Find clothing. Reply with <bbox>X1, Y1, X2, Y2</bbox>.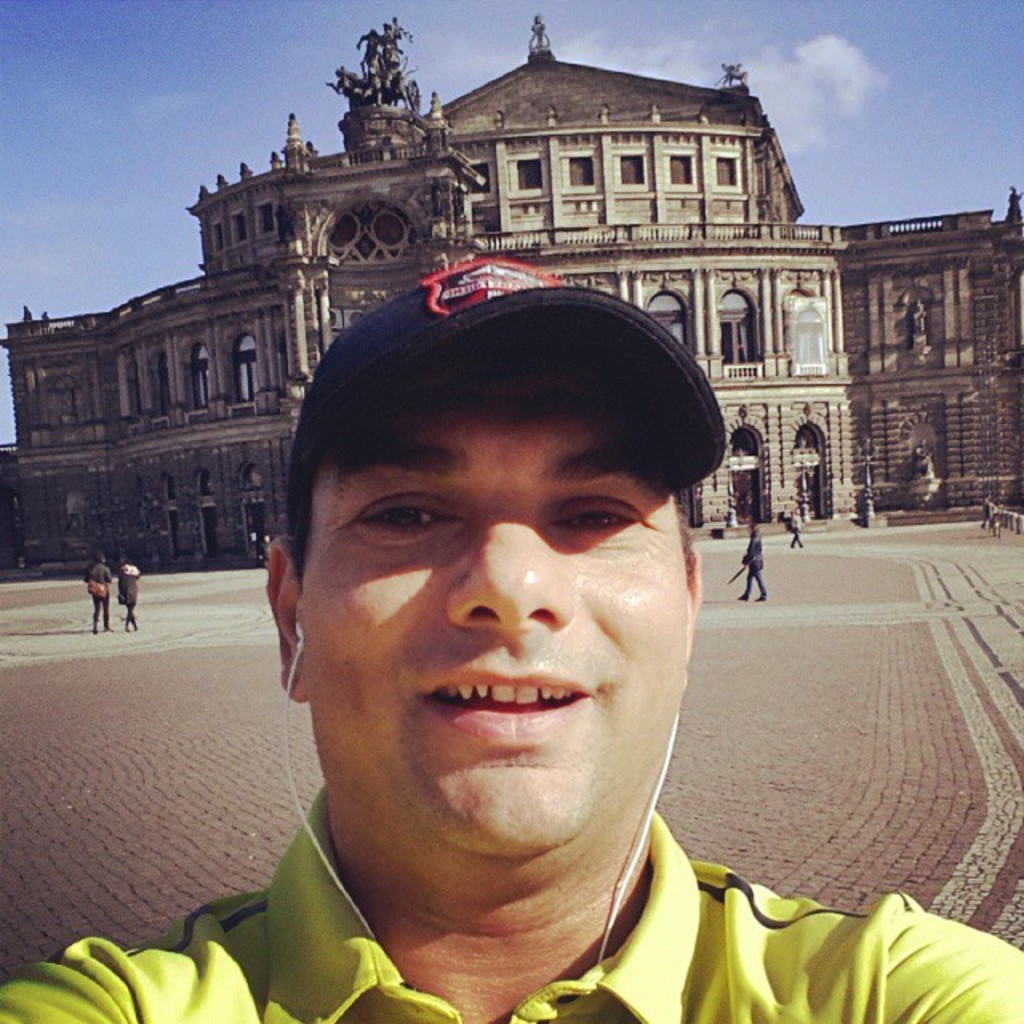
<bbox>125, 578, 138, 613</bbox>.
